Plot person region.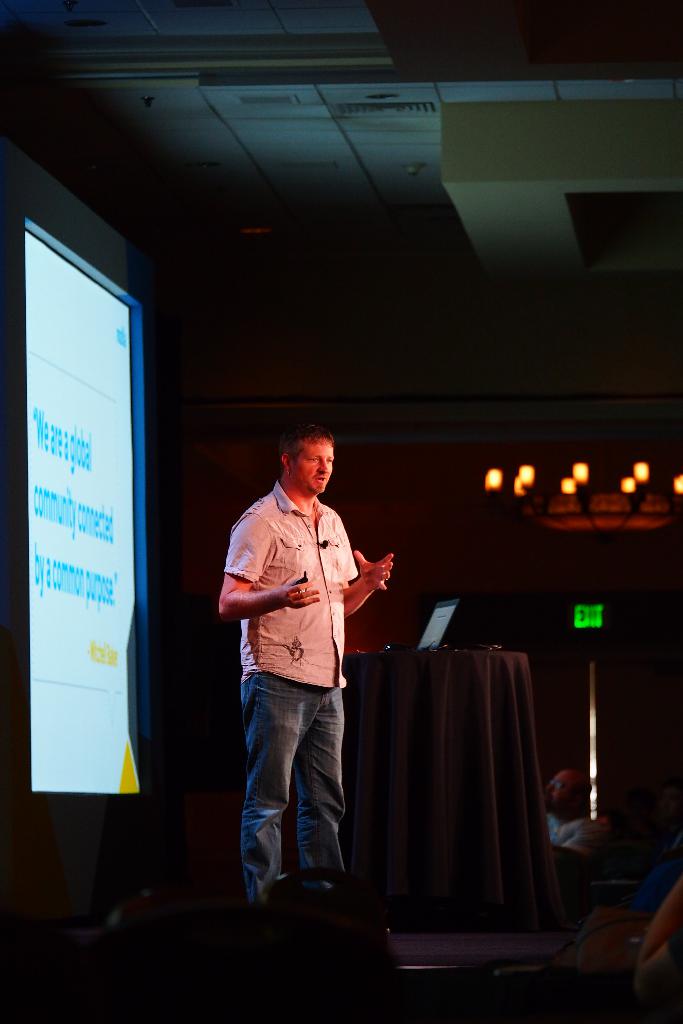
Plotted at 543, 766, 601, 859.
